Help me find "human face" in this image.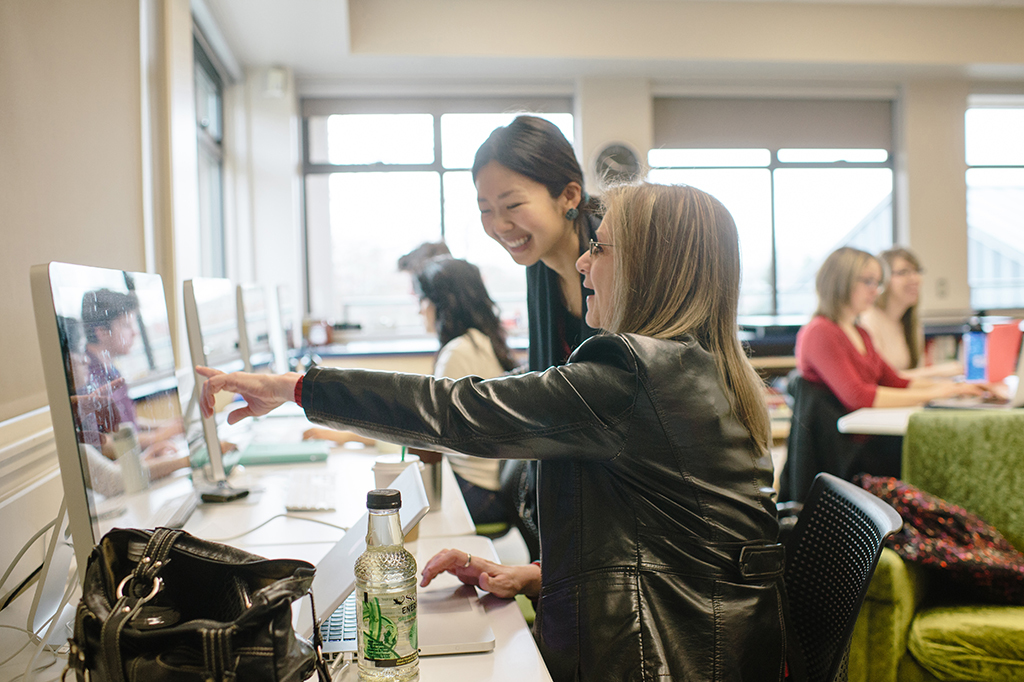
Found it: <bbox>416, 293, 438, 330</bbox>.
